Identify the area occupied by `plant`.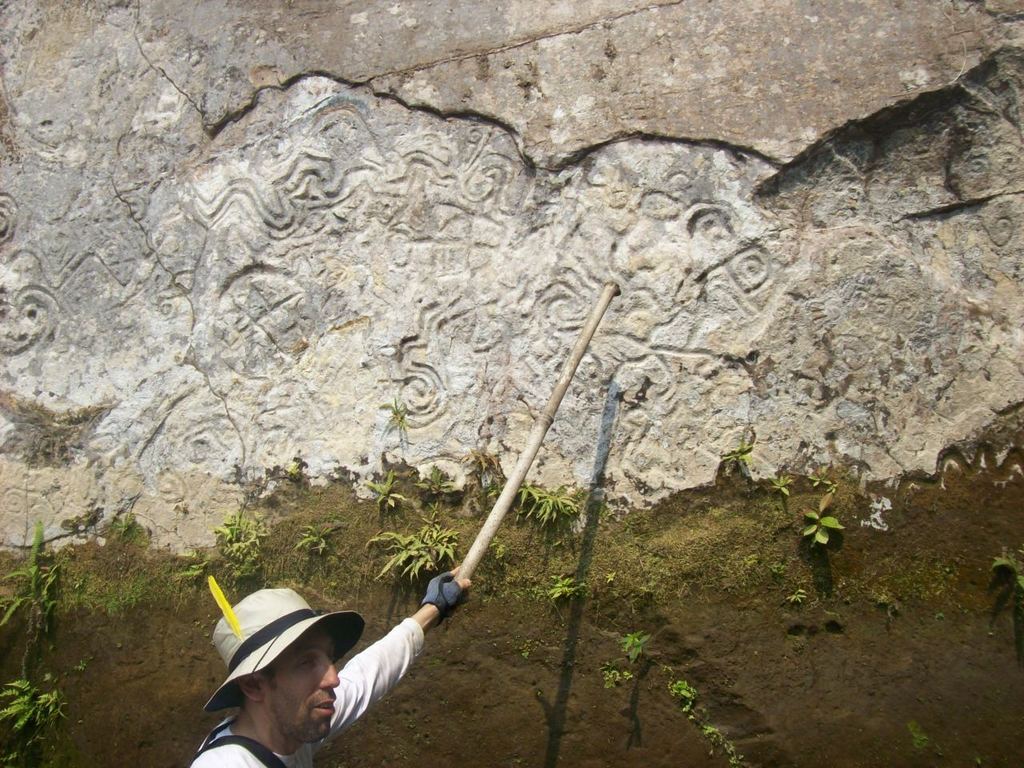
Area: pyautogui.locateOnScreen(520, 636, 536, 658).
